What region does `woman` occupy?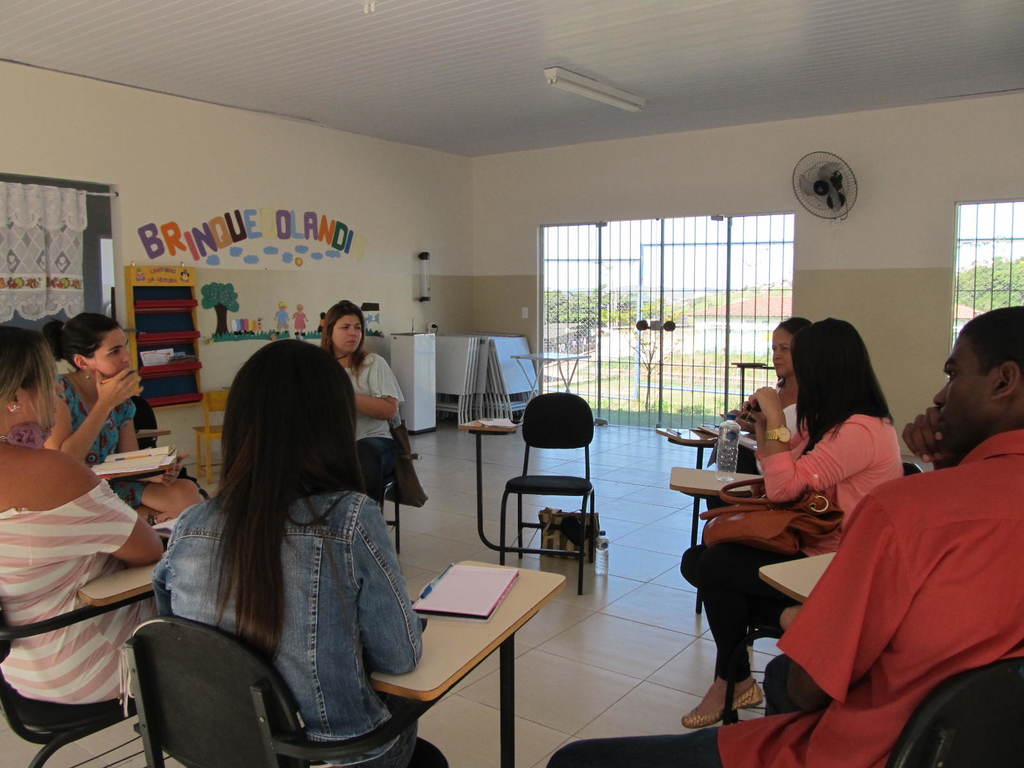
left=125, top=314, right=420, bottom=767.
